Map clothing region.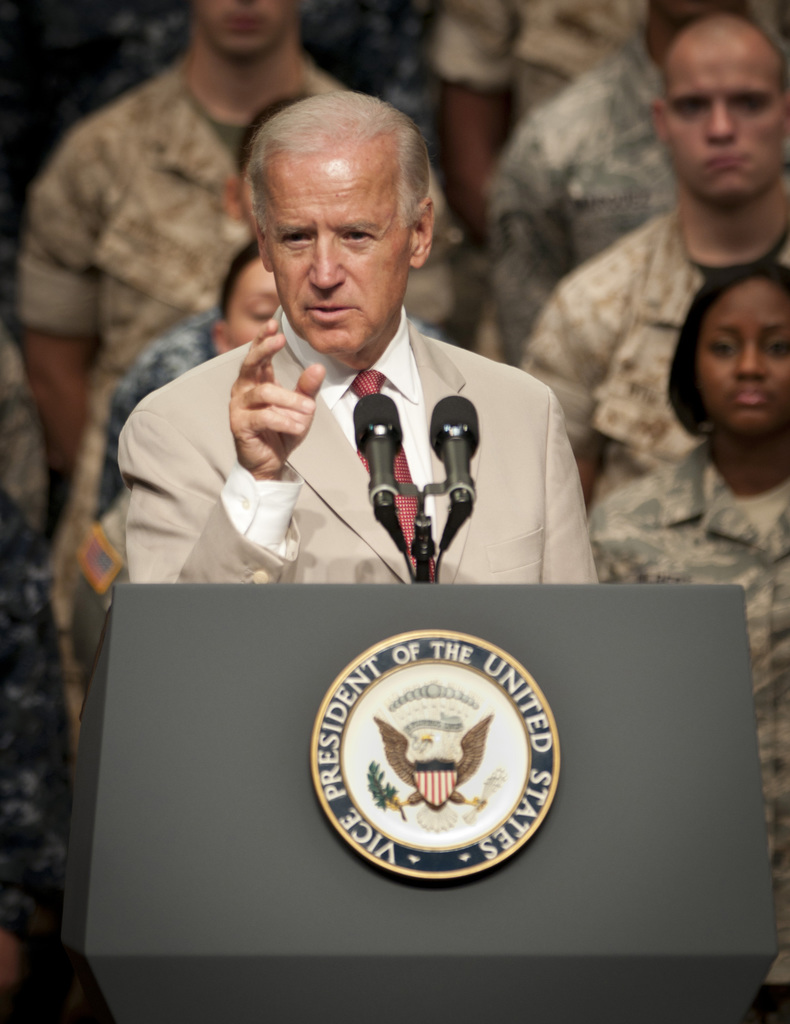
Mapped to (433,0,651,355).
